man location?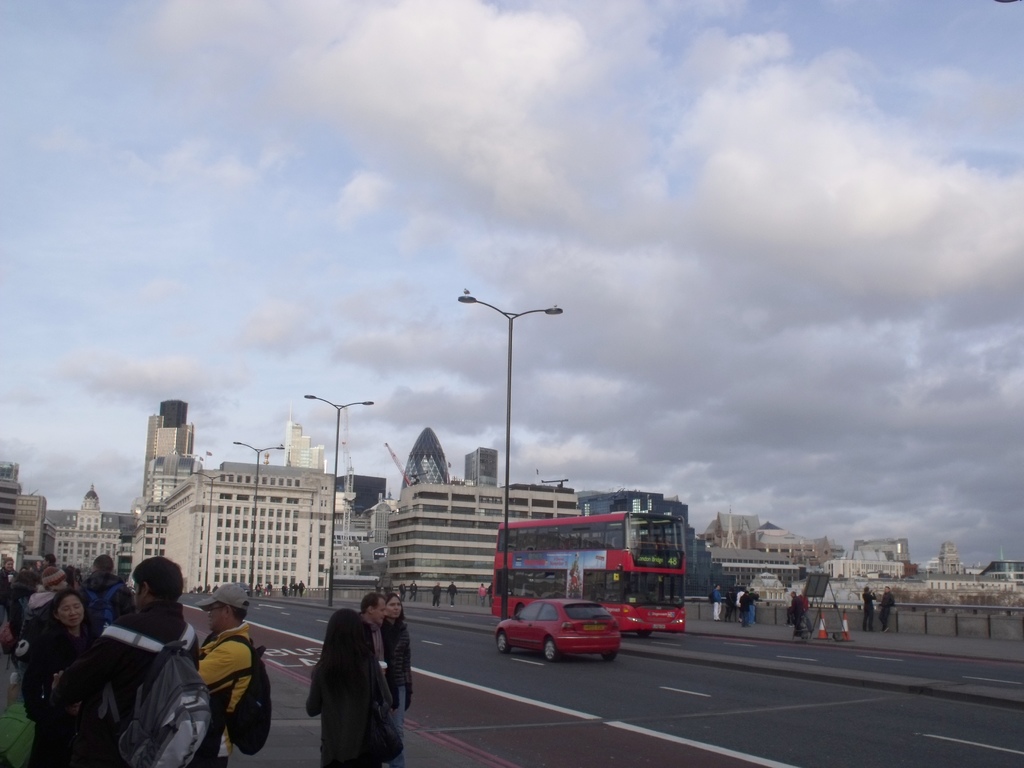
(355, 594, 392, 701)
